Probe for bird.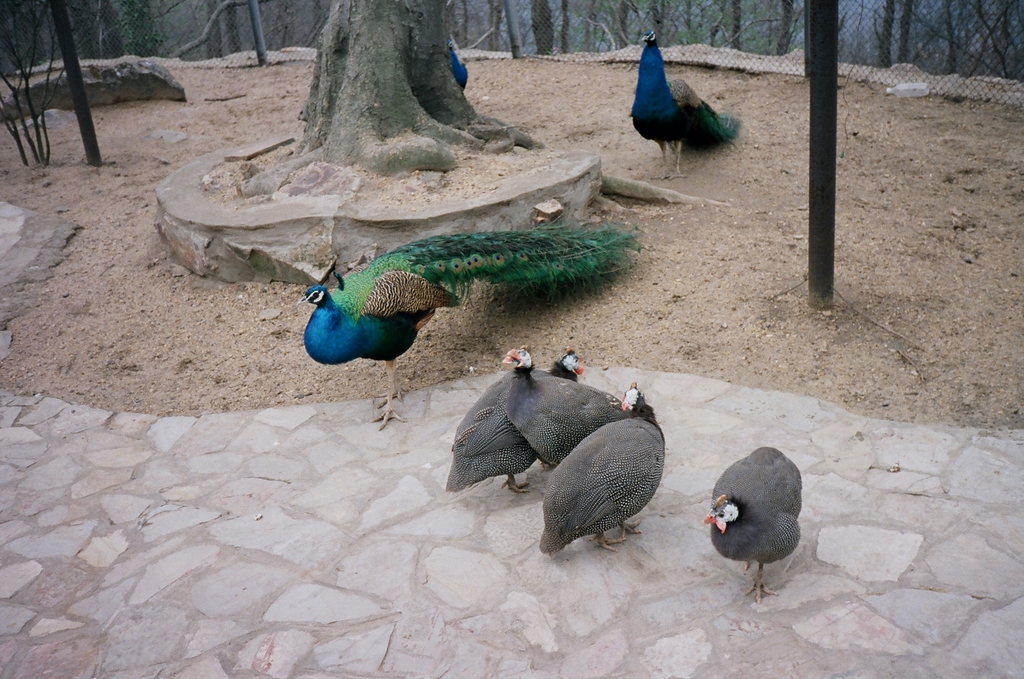
Probe result: locate(499, 343, 645, 468).
